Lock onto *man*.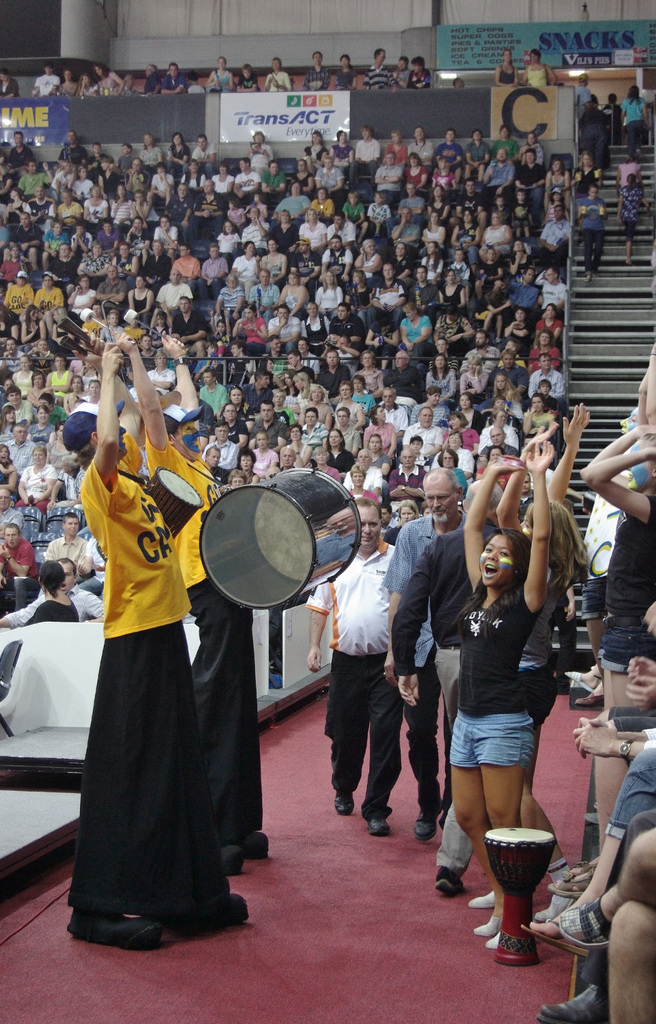
Locked: region(248, 403, 286, 442).
